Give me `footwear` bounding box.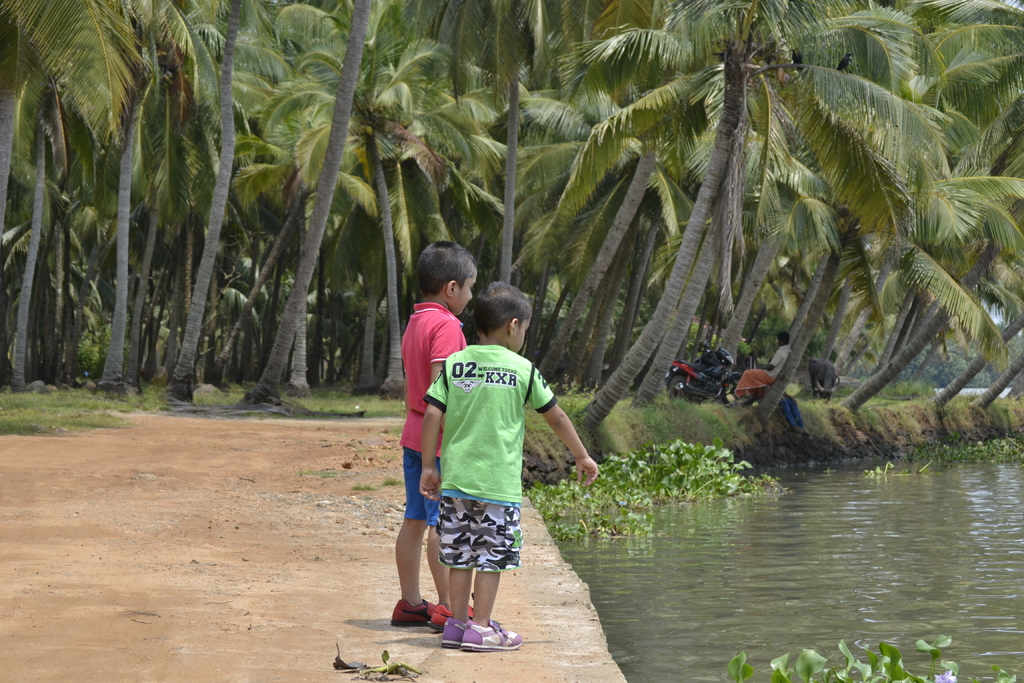
box(460, 618, 524, 649).
